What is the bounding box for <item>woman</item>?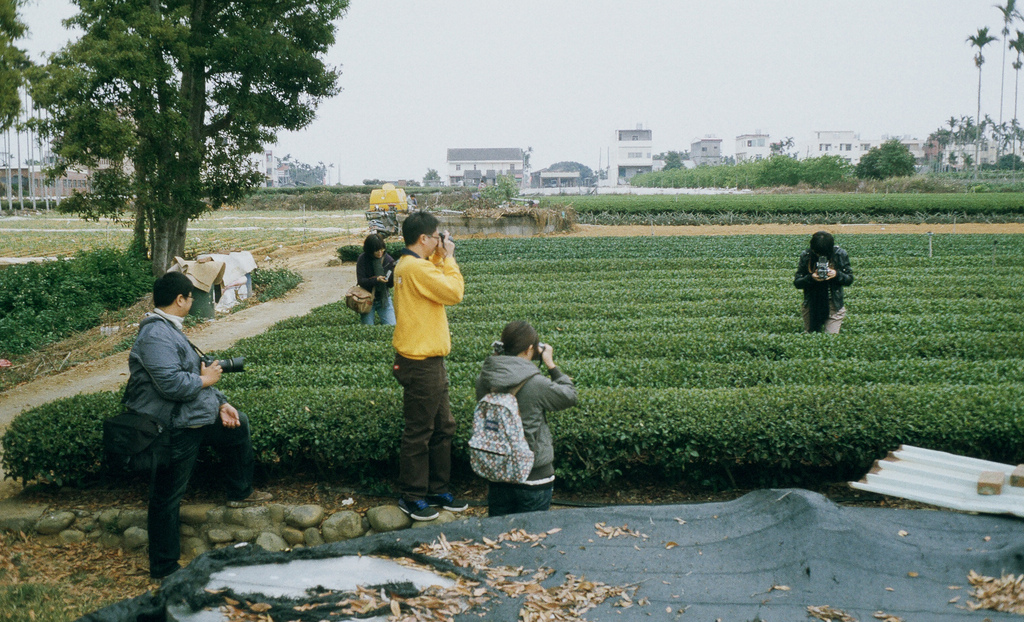
470, 315, 584, 516.
